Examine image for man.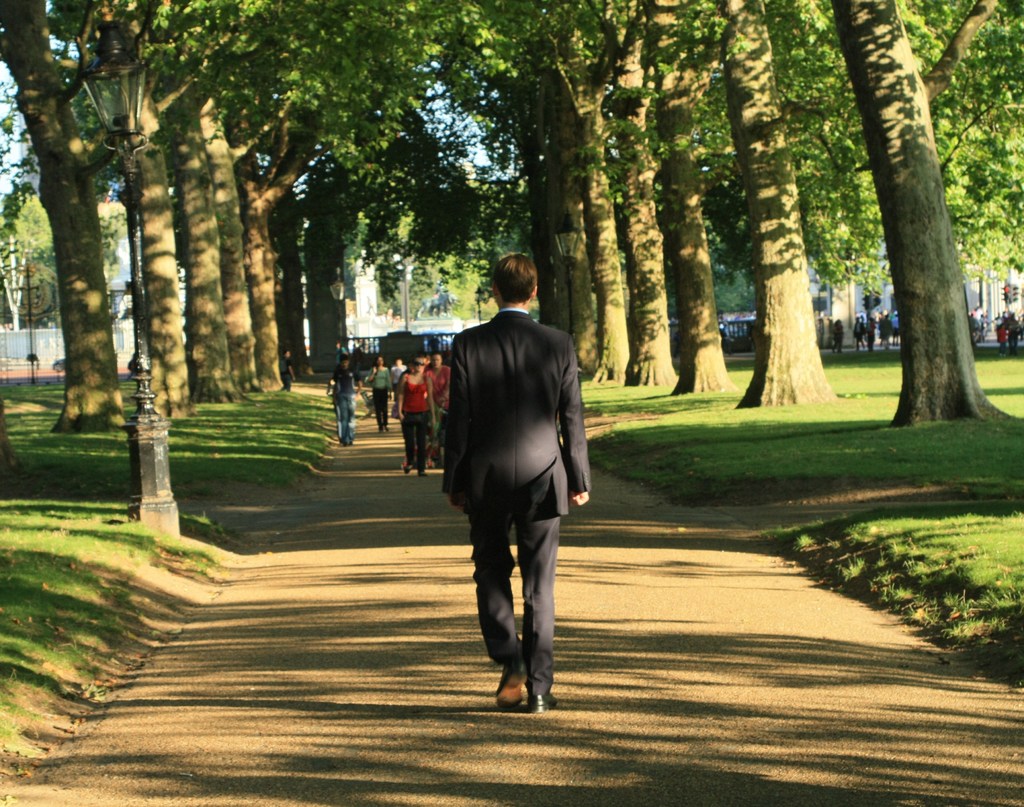
Examination result: (left=330, top=353, right=367, bottom=447).
